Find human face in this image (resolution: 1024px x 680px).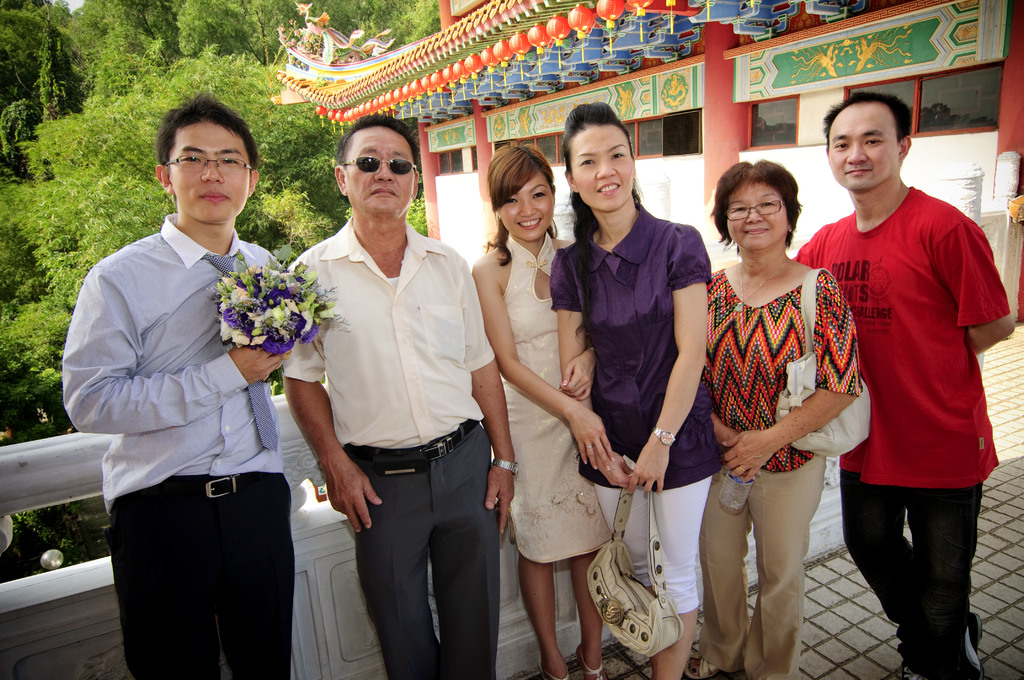
(x1=830, y1=102, x2=899, y2=189).
